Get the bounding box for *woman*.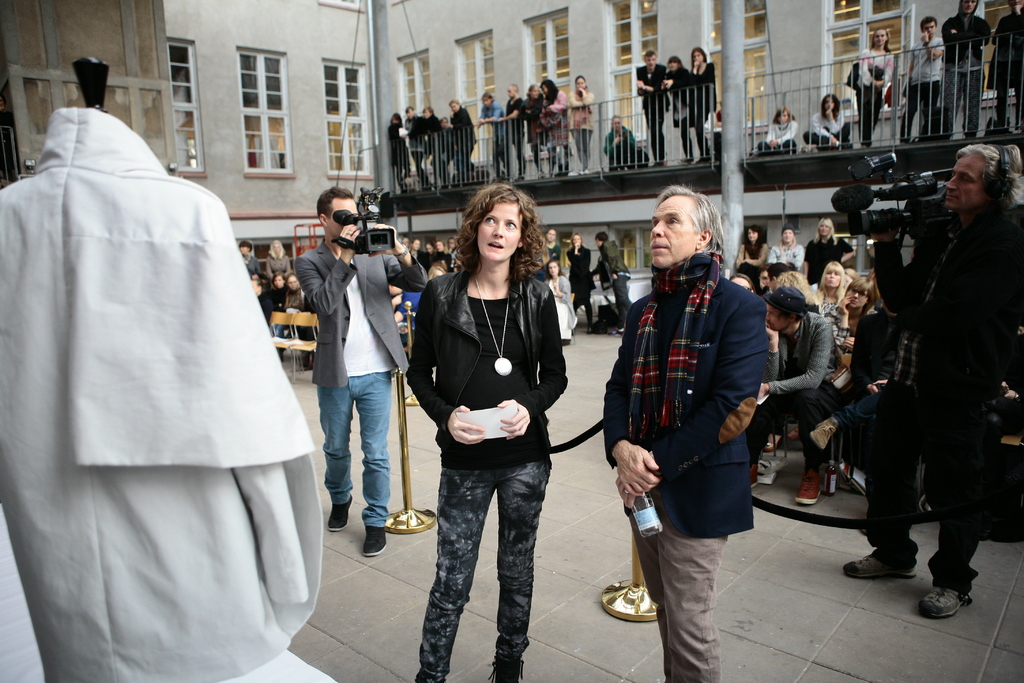
box=[764, 270, 817, 452].
